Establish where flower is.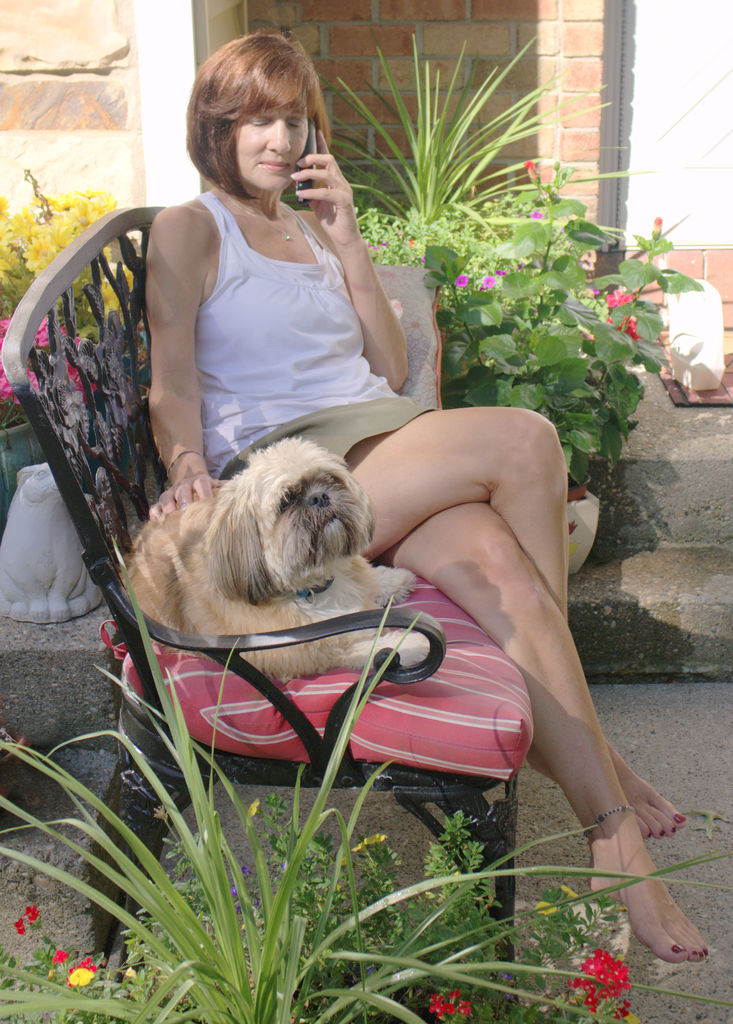
Established at [x1=54, y1=948, x2=70, y2=965].
